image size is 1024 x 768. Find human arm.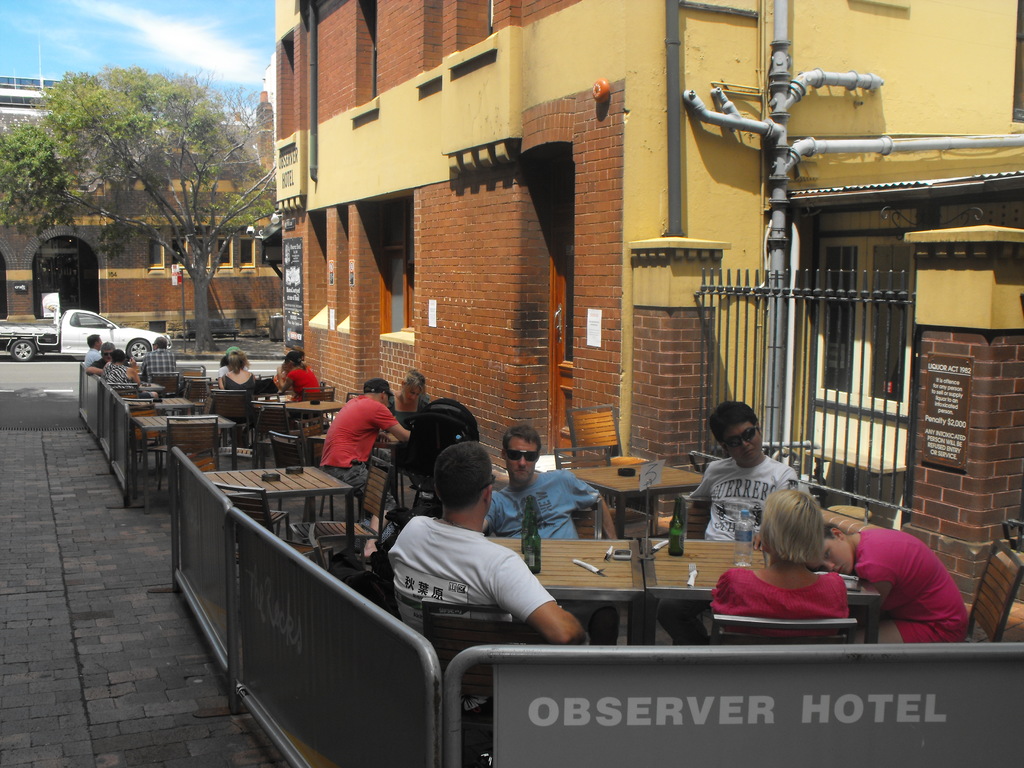
x1=353, y1=403, x2=417, y2=447.
